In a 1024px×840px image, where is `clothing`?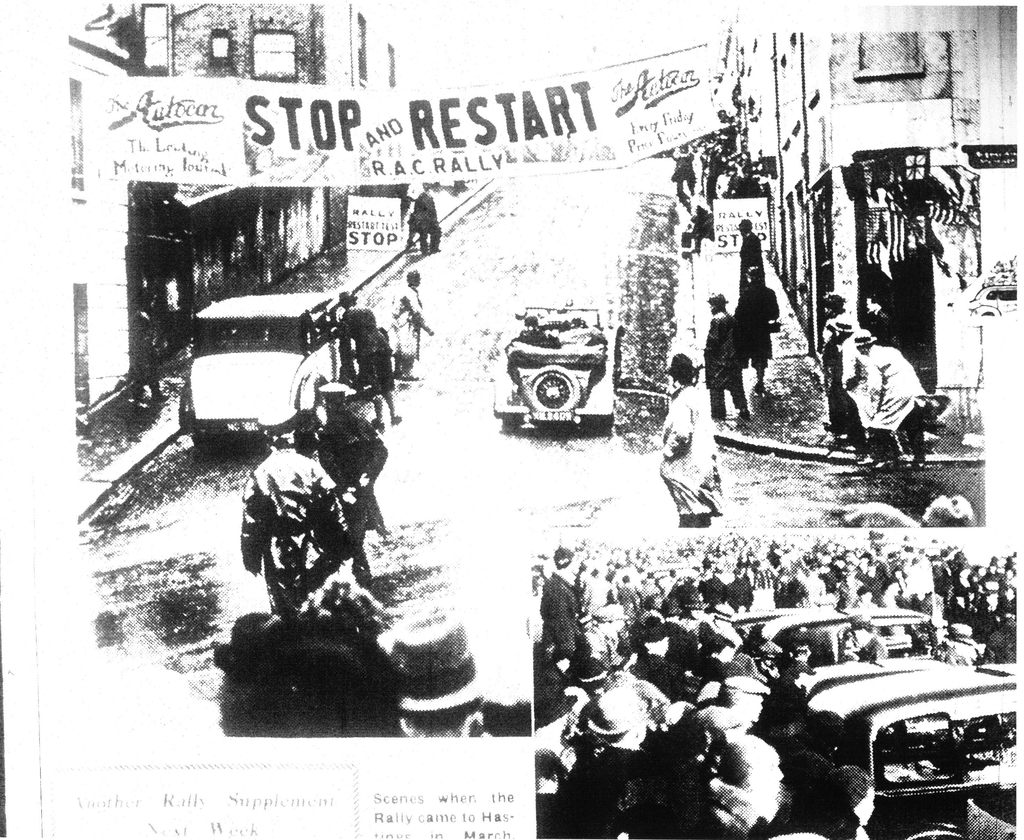
locate(413, 195, 442, 252).
